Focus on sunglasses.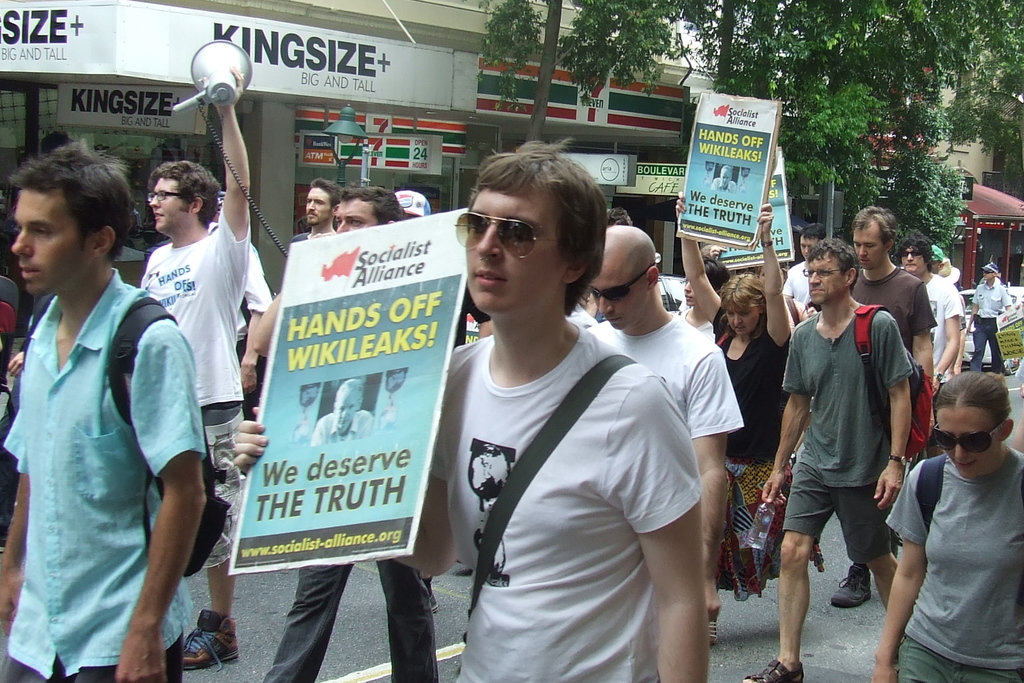
Focused at [left=589, top=261, right=655, bottom=300].
